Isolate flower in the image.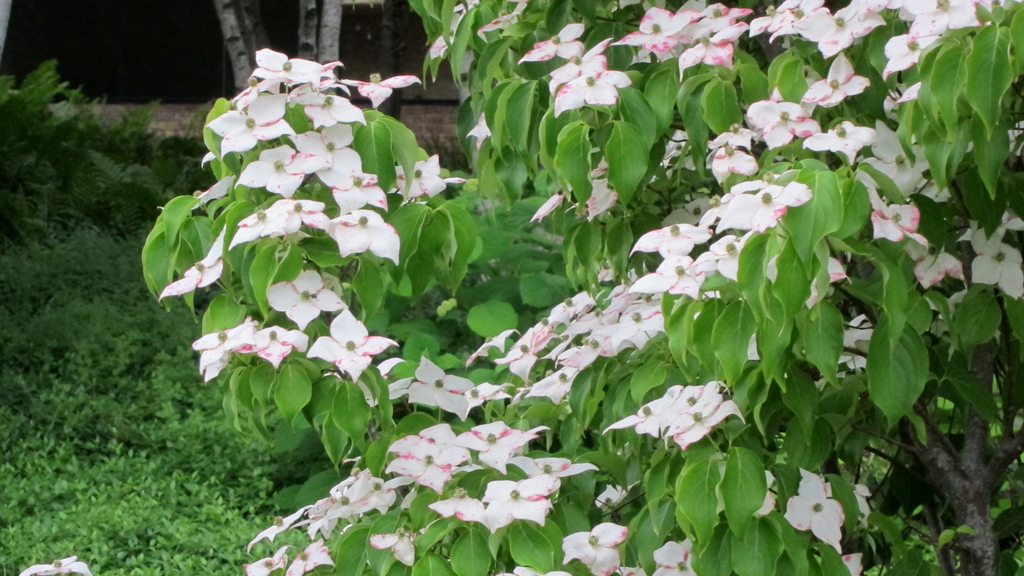
Isolated region: <bbox>652, 536, 701, 575</bbox>.
